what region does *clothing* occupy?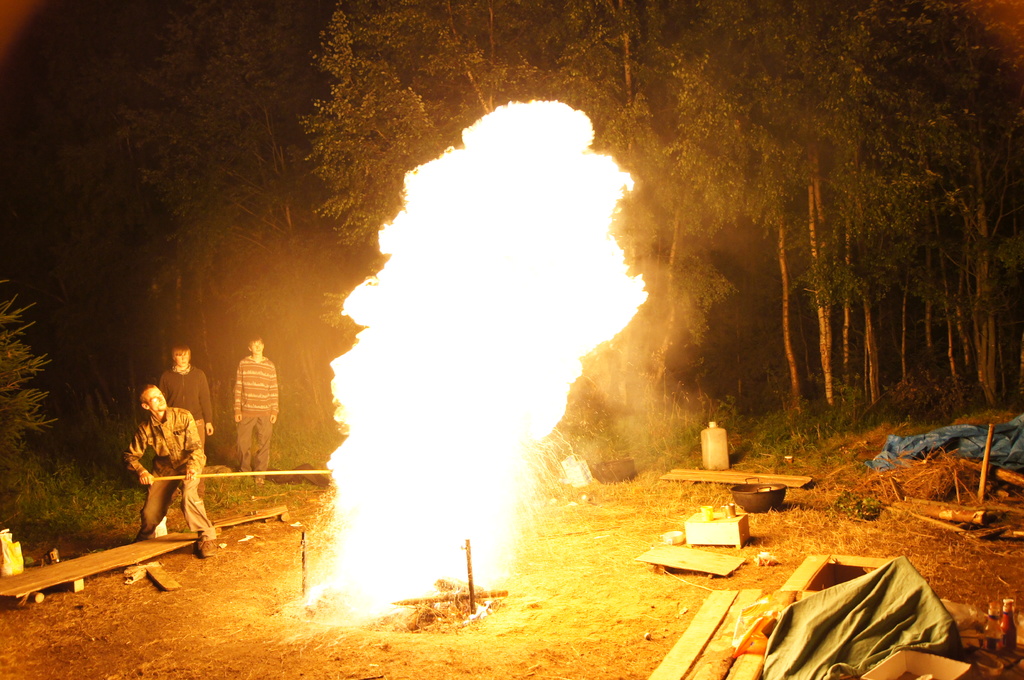
(left=118, top=392, right=194, bottom=535).
